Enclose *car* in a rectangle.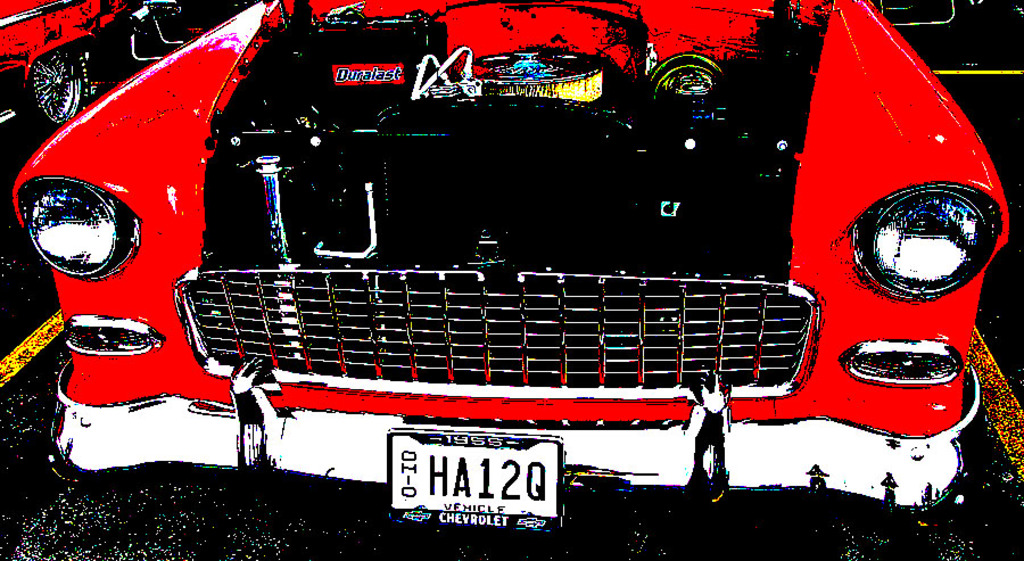
Rect(10, 0, 1006, 518).
